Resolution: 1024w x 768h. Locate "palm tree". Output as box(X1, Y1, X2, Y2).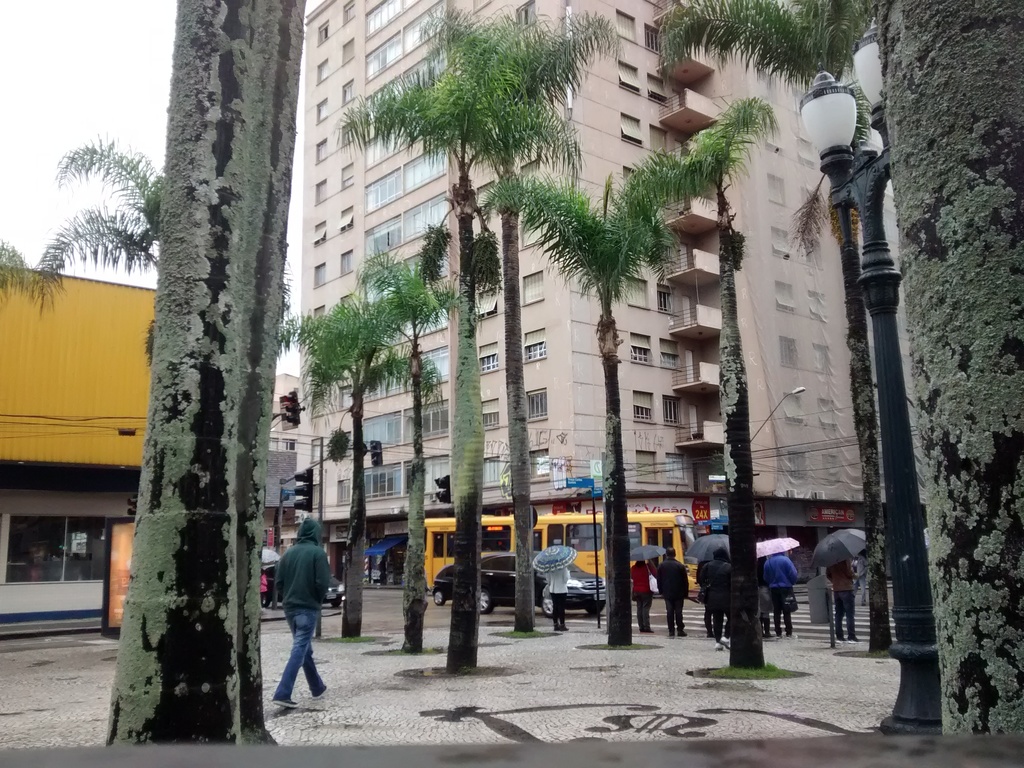
box(653, 0, 892, 655).
